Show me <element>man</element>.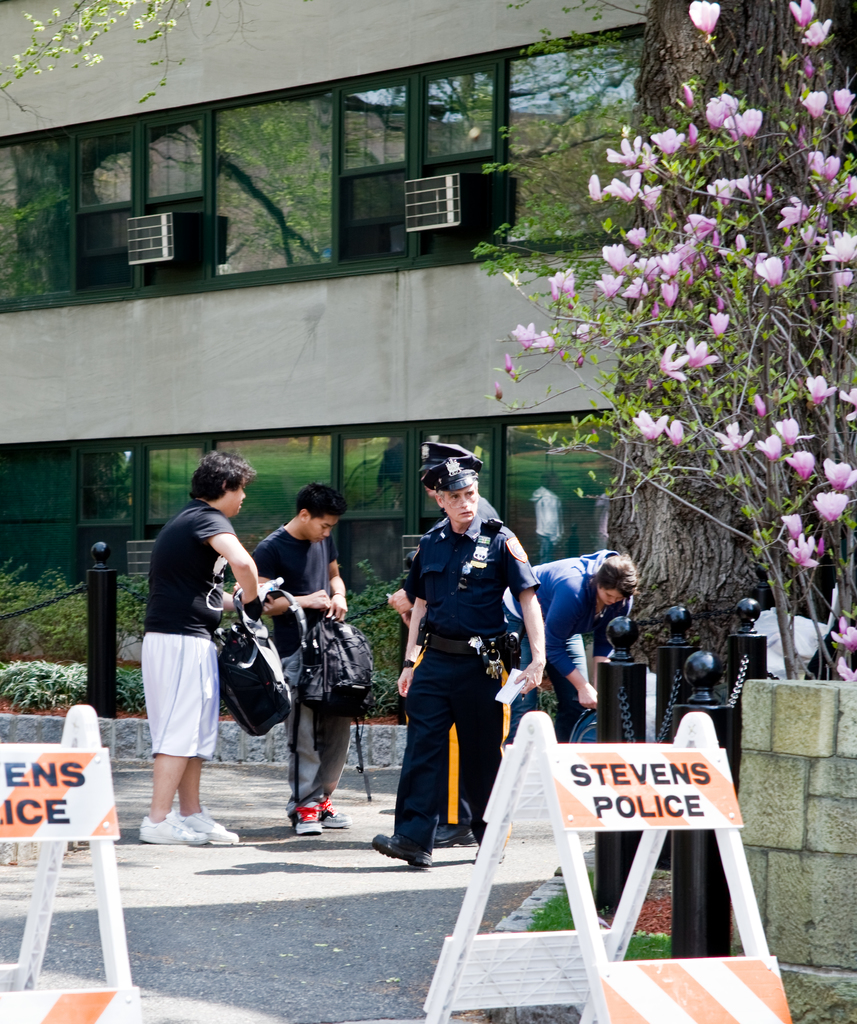
<element>man</element> is here: (368, 455, 547, 865).
